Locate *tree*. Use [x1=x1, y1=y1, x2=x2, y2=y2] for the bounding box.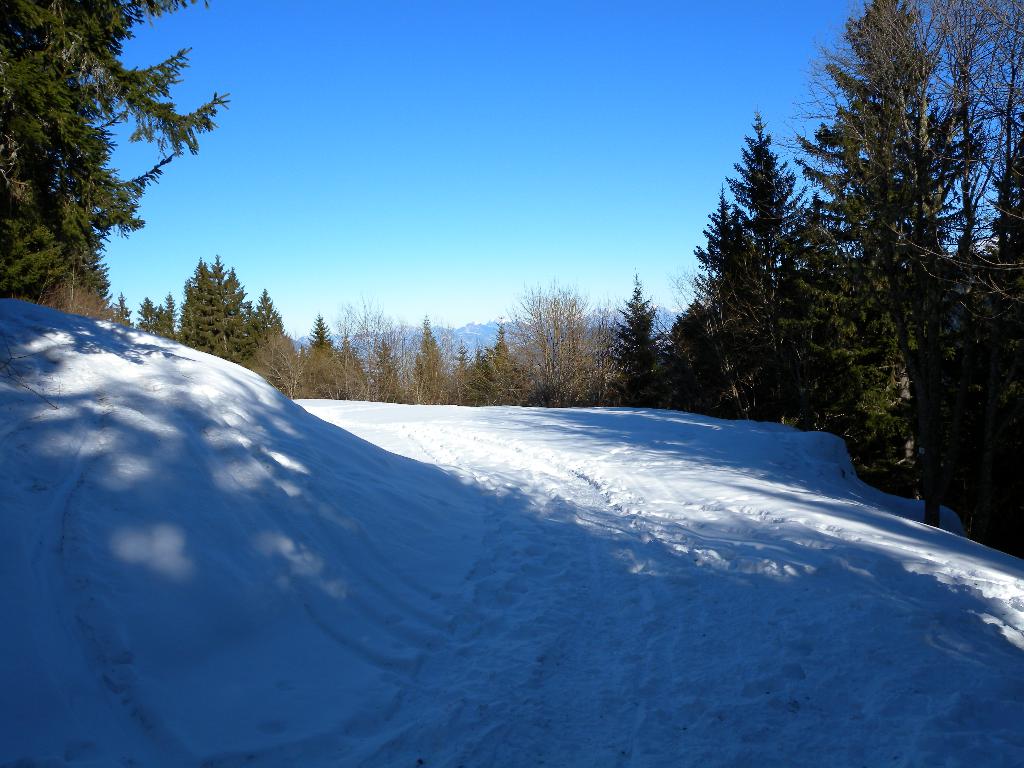
[x1=303, y1=312, x2=346, y2=397].
